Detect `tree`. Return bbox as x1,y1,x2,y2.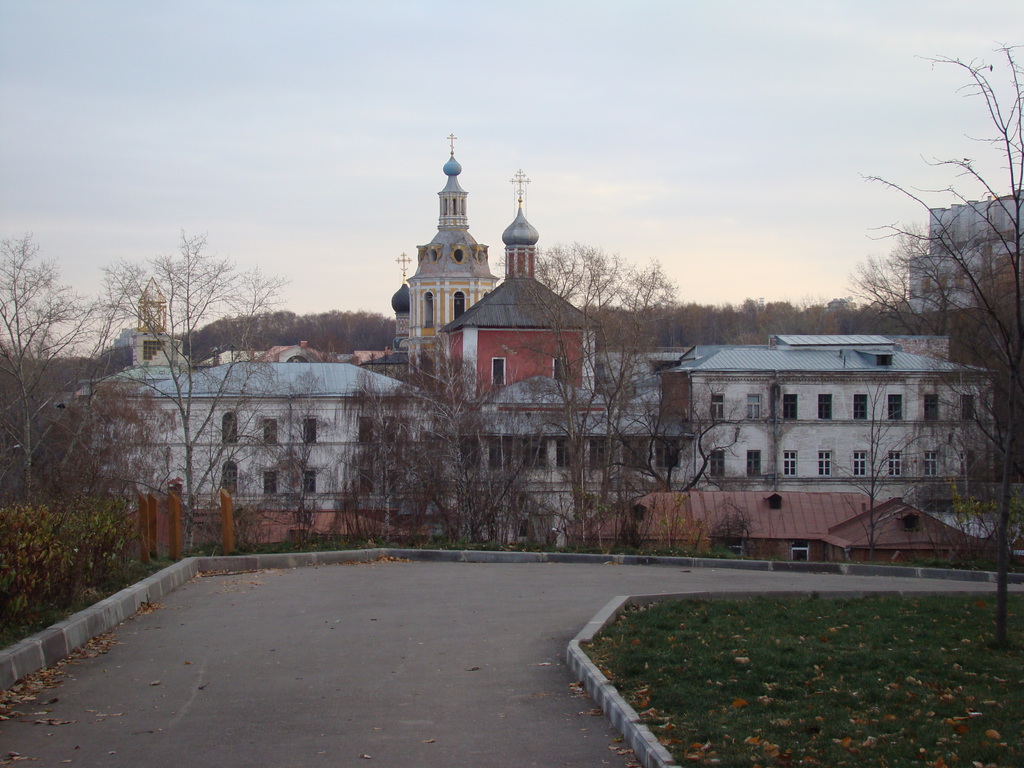
326,350,440,546.
